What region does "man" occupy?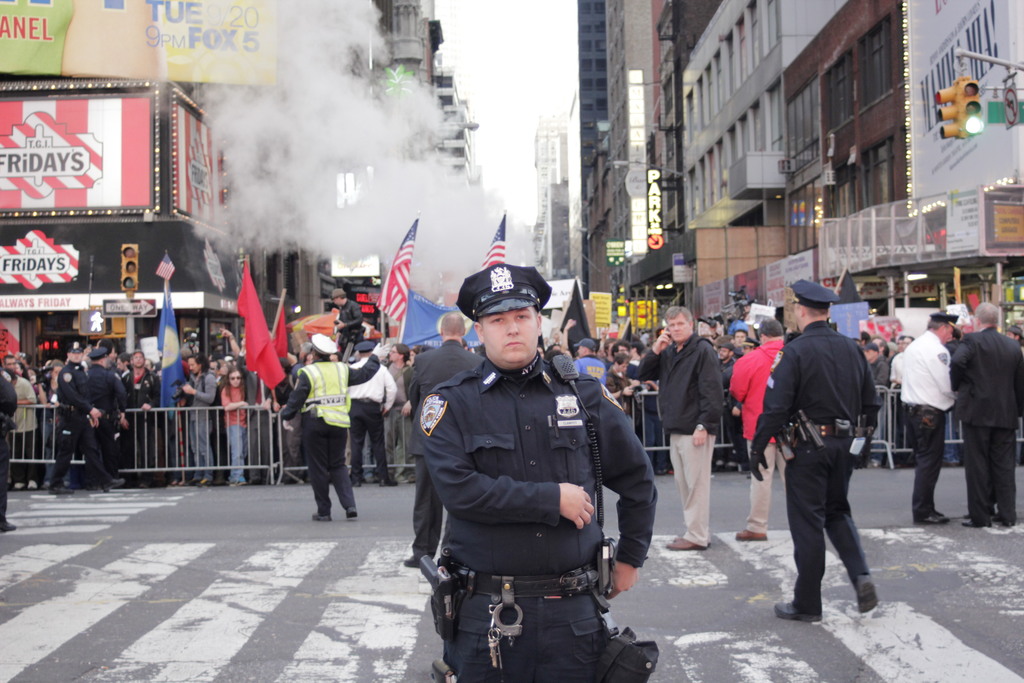
crop(42, 353, 115, 493).
